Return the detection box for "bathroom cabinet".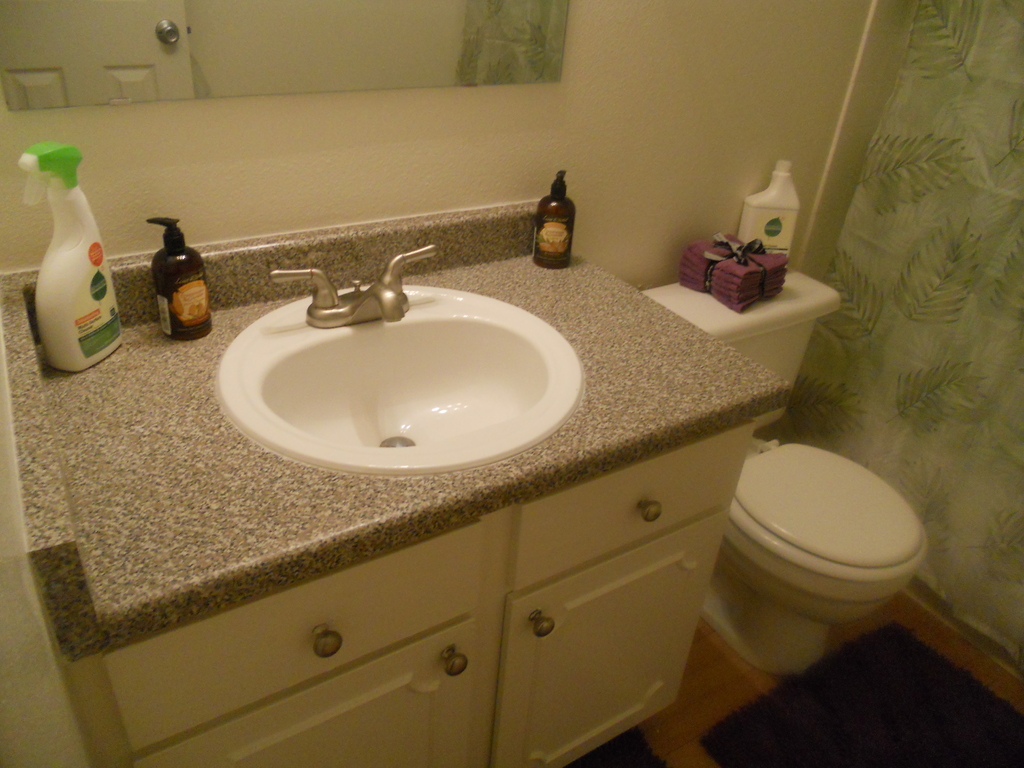
(0,223,809,767).
